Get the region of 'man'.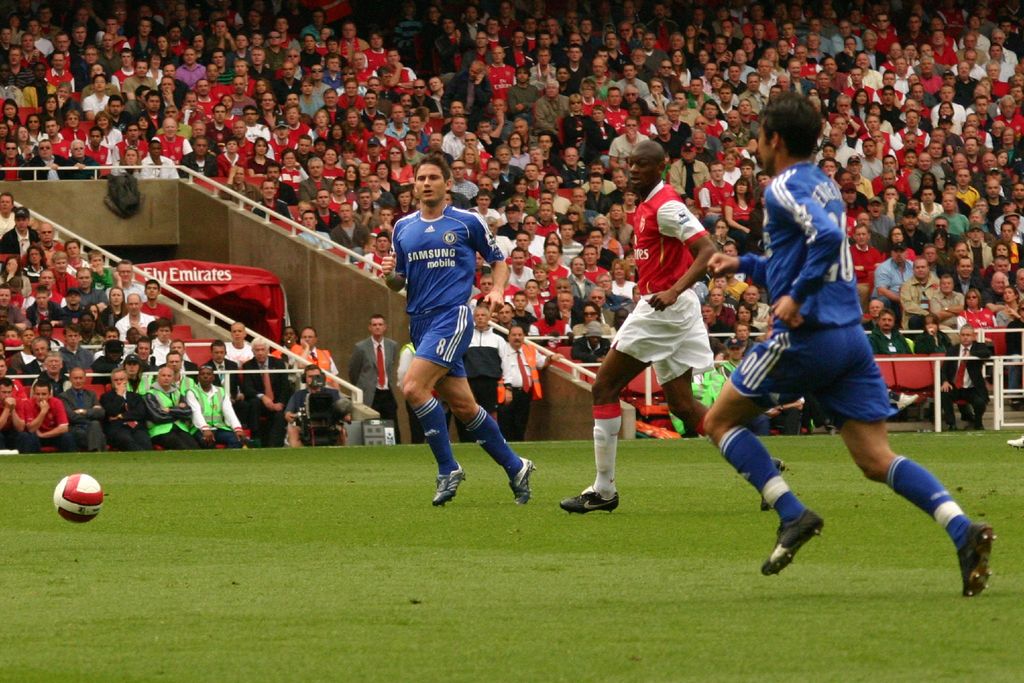
x1=692 y1=162 x2=736 y2=229.
